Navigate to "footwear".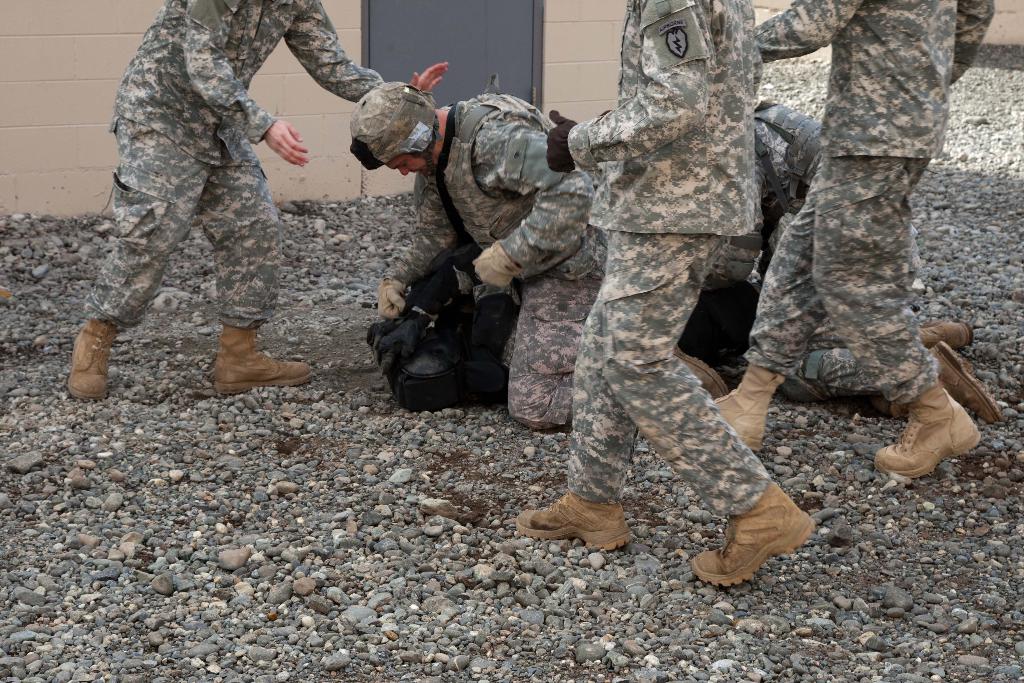
Navigation target: 68 315 115 401.
